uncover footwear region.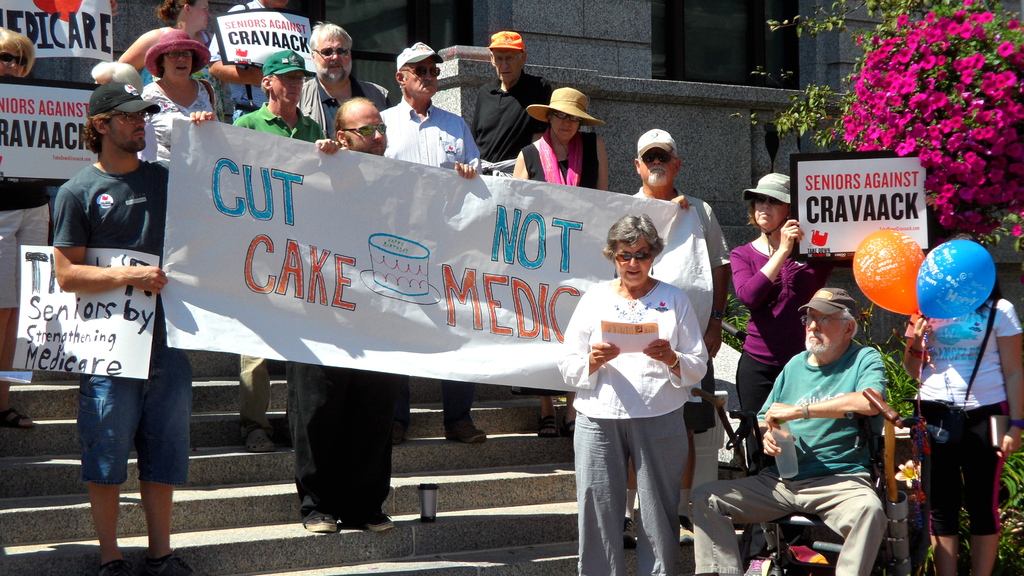
Uncovered: 243:420:280:453.
